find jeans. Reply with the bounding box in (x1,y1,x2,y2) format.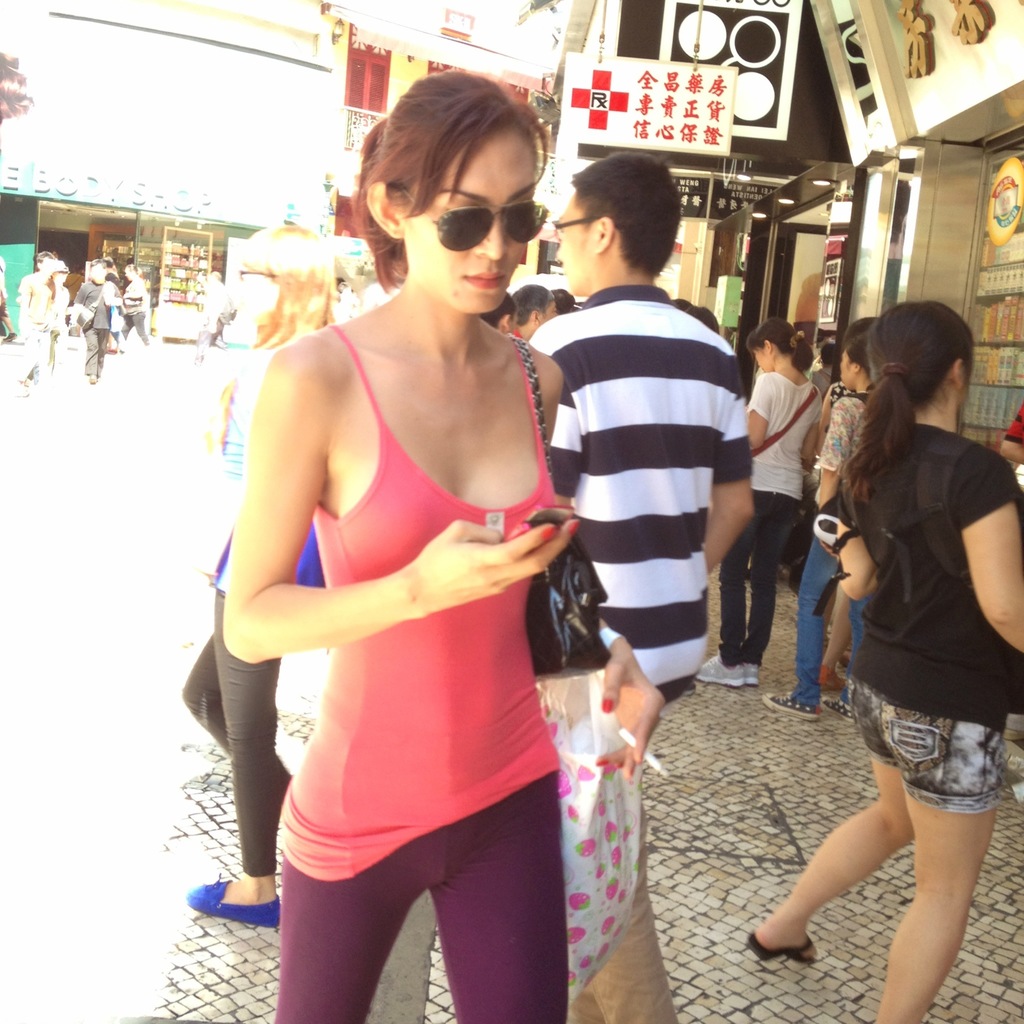
(788,513,874,708).
